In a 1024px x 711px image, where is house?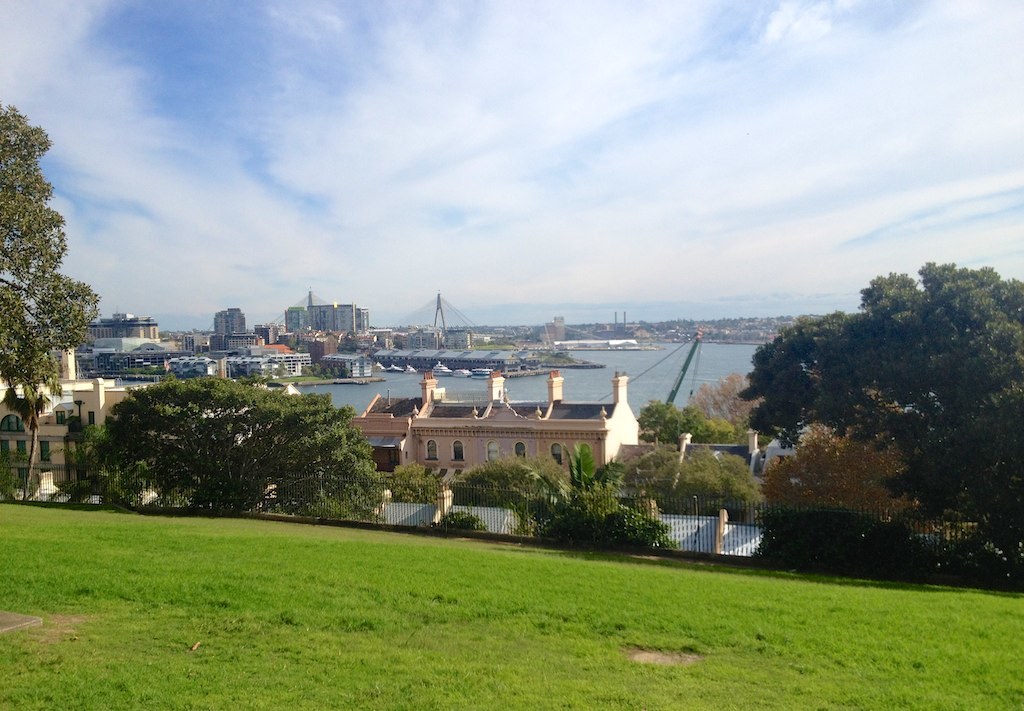
rect(0, 340, 139, 502).
